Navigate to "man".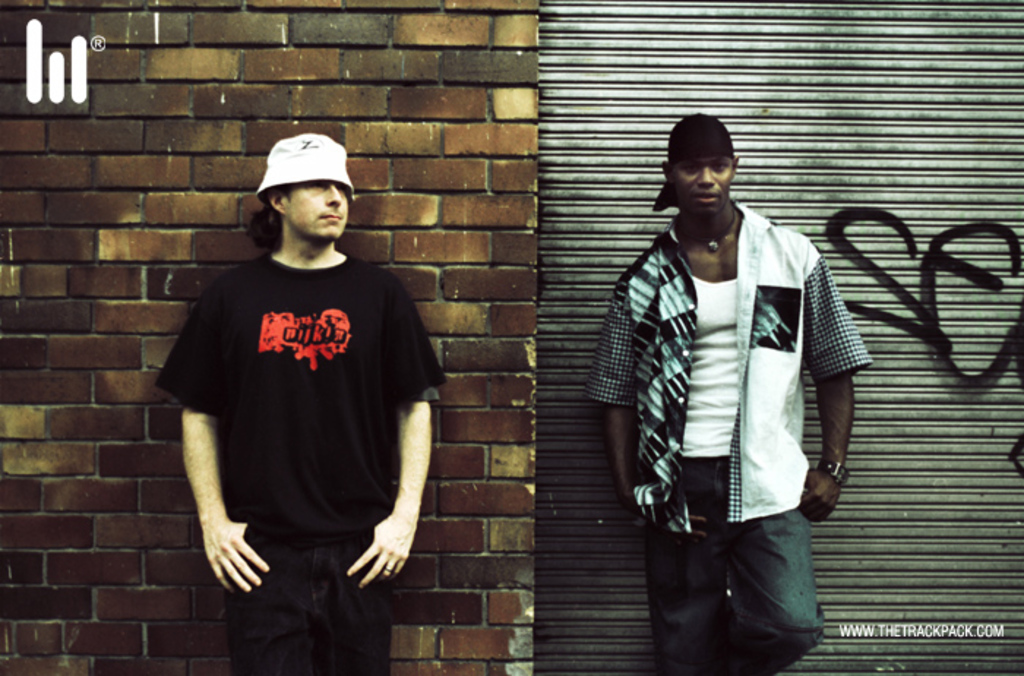
Navigation target: bbox=[157, 110, 436, 666].
